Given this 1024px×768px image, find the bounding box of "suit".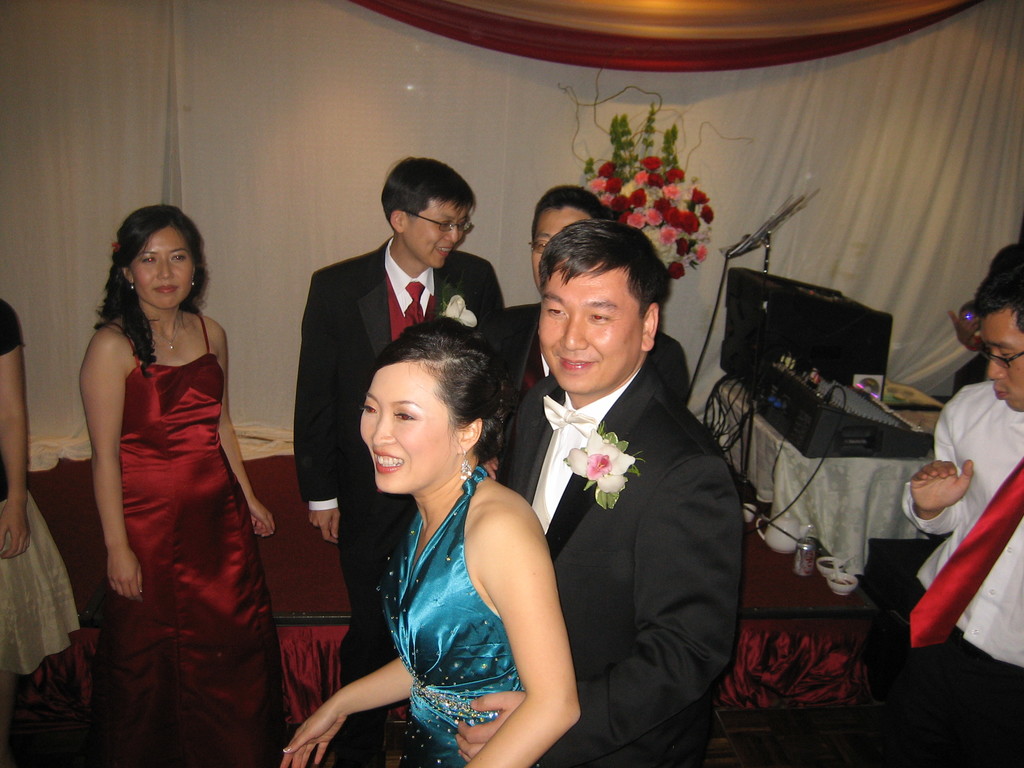
(493,294,691,429).
